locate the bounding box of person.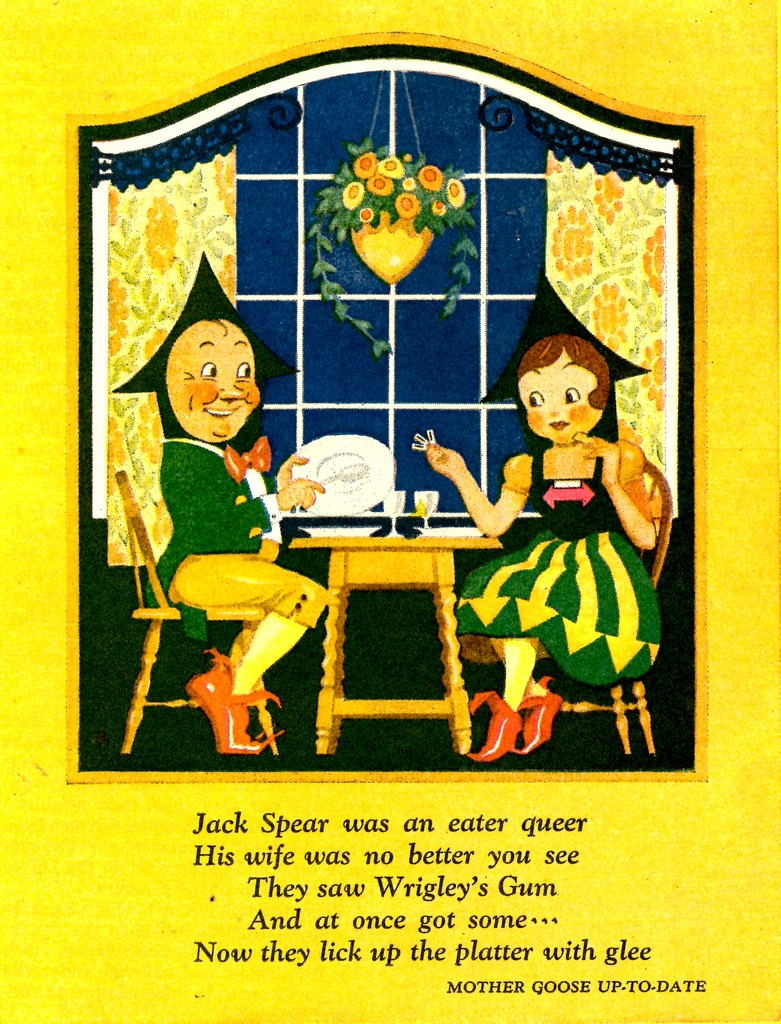
Bounding box: locate(426, 330, 652, 757).
